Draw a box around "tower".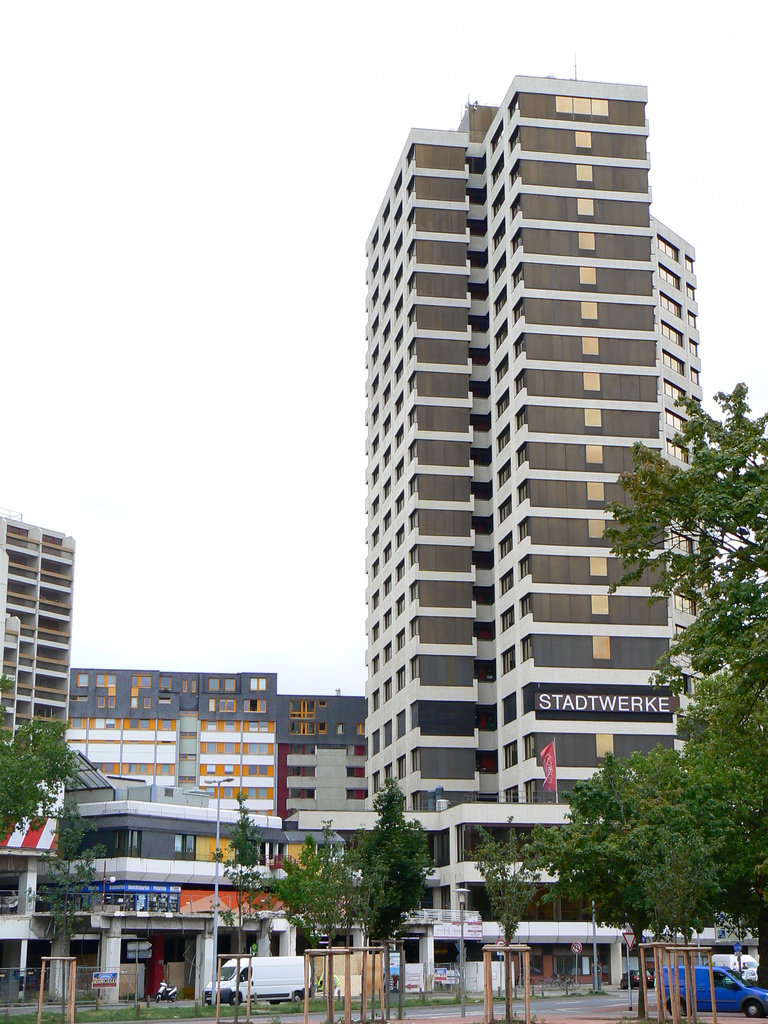
(x1=0, y1=510, x2=70, y2=769).
